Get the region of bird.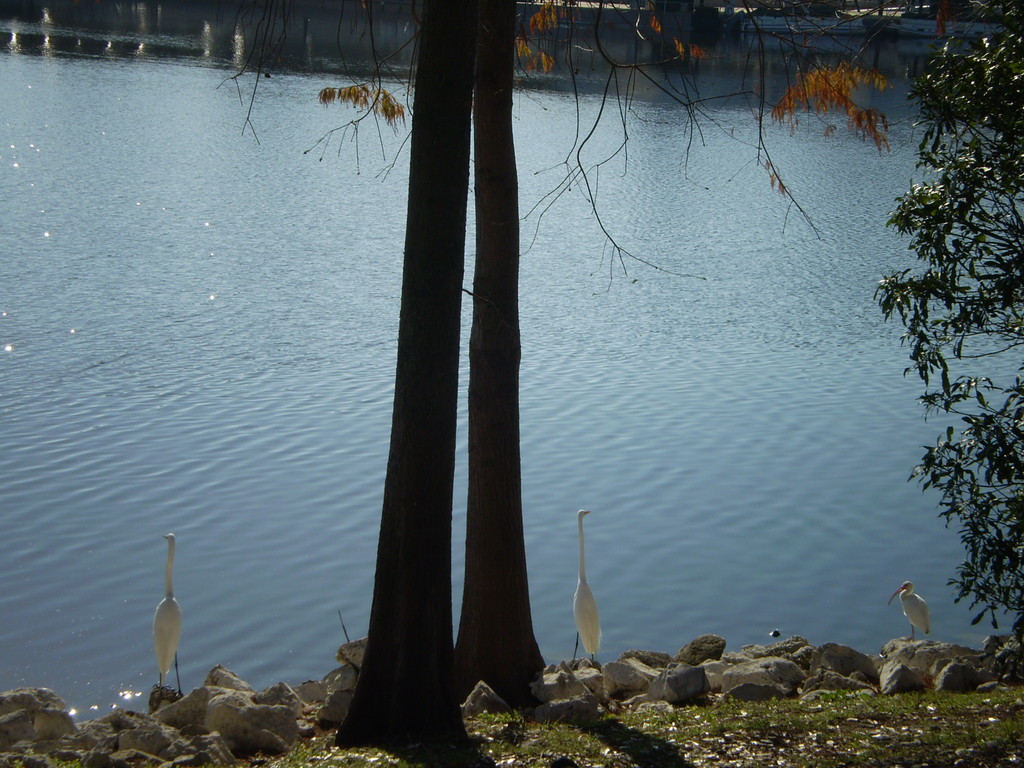
154:532:186:702.
